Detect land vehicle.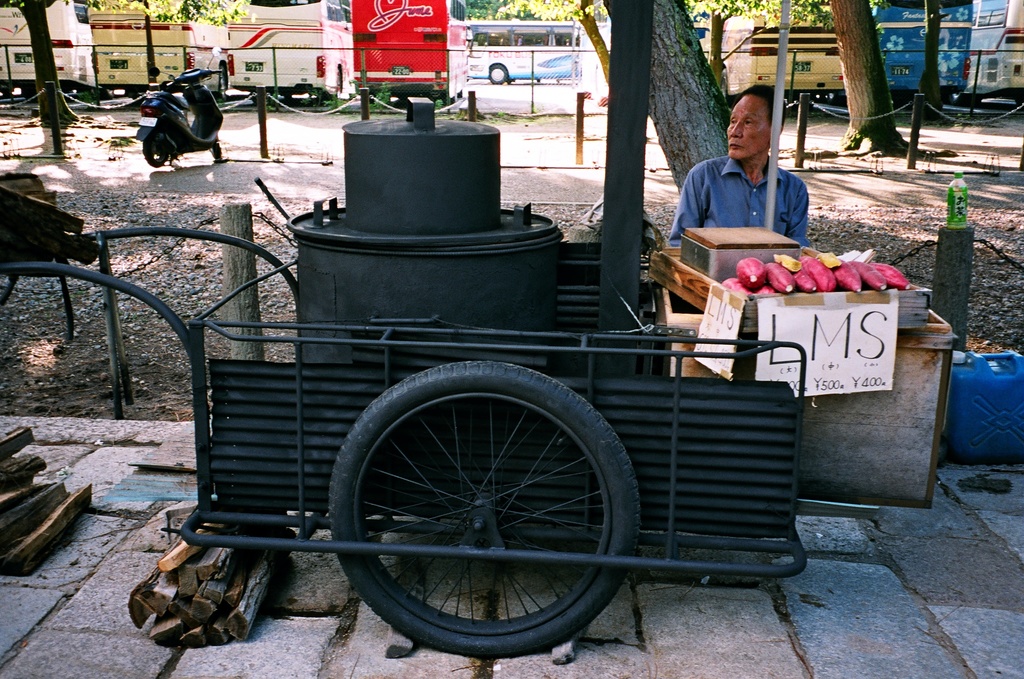
Detected at l=973, t=0, r=1023, b=101.
